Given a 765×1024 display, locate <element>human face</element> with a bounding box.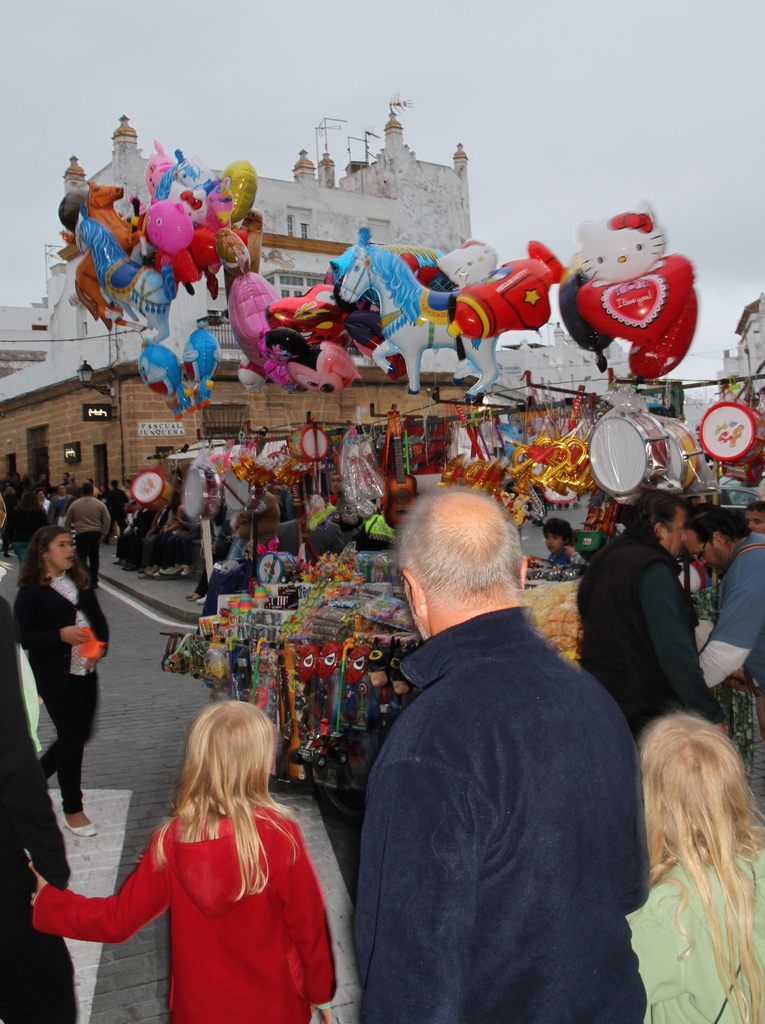
Located: (686, 524, 717, 568).
